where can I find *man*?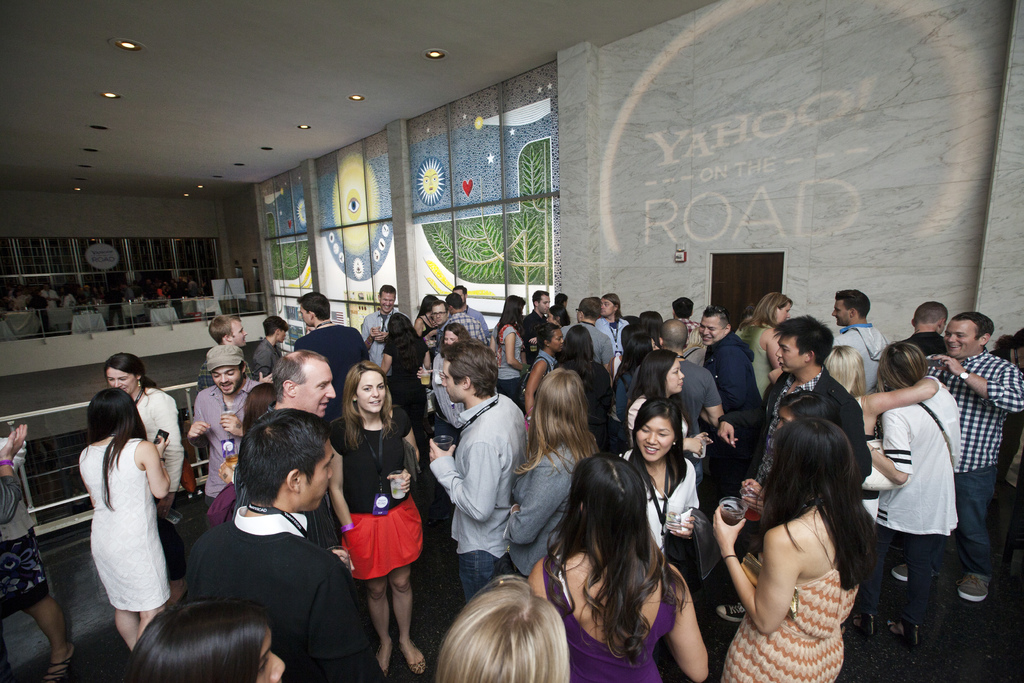
You can find it at <bbox>294, 288, 366, 418</bbox>.
